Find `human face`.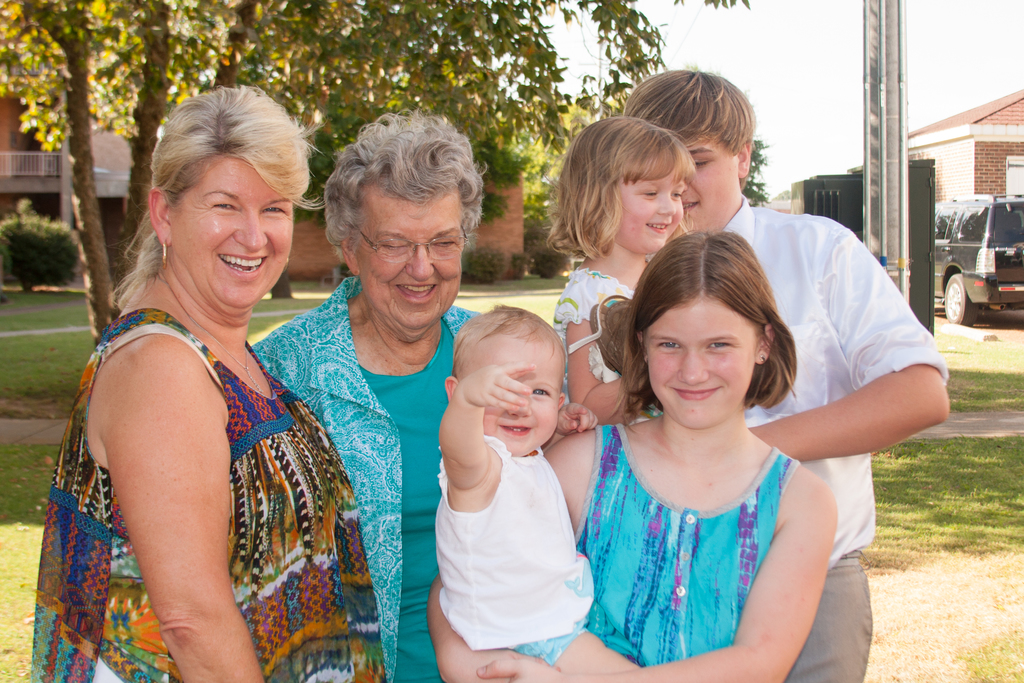
rect(683, 134, 738, 231).
